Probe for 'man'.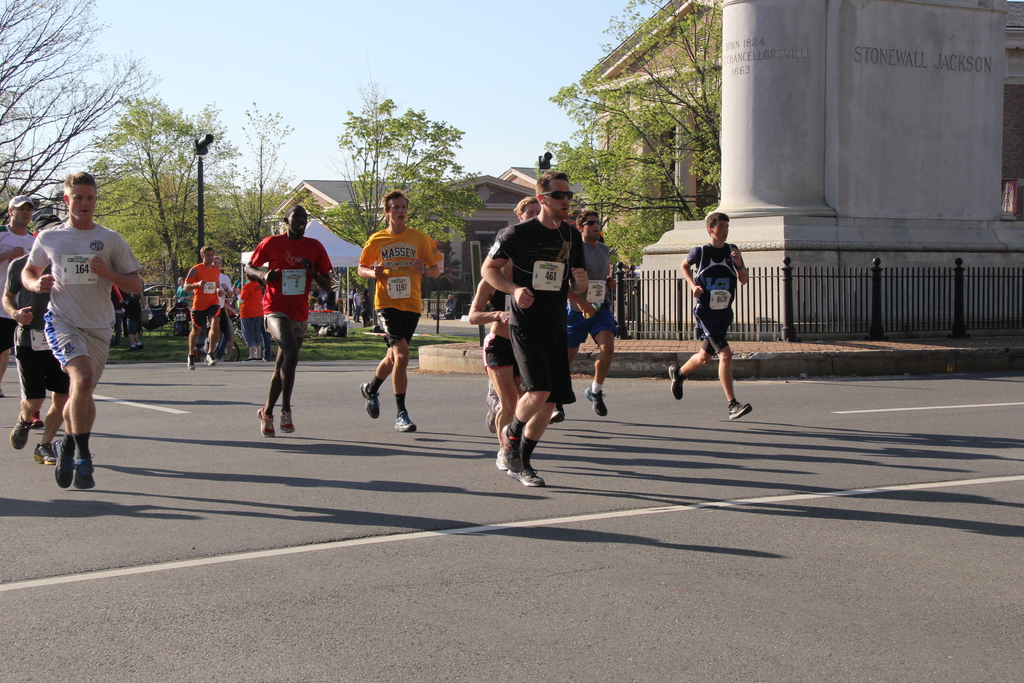
Probe result: crop(182, 245, 223, 370).
